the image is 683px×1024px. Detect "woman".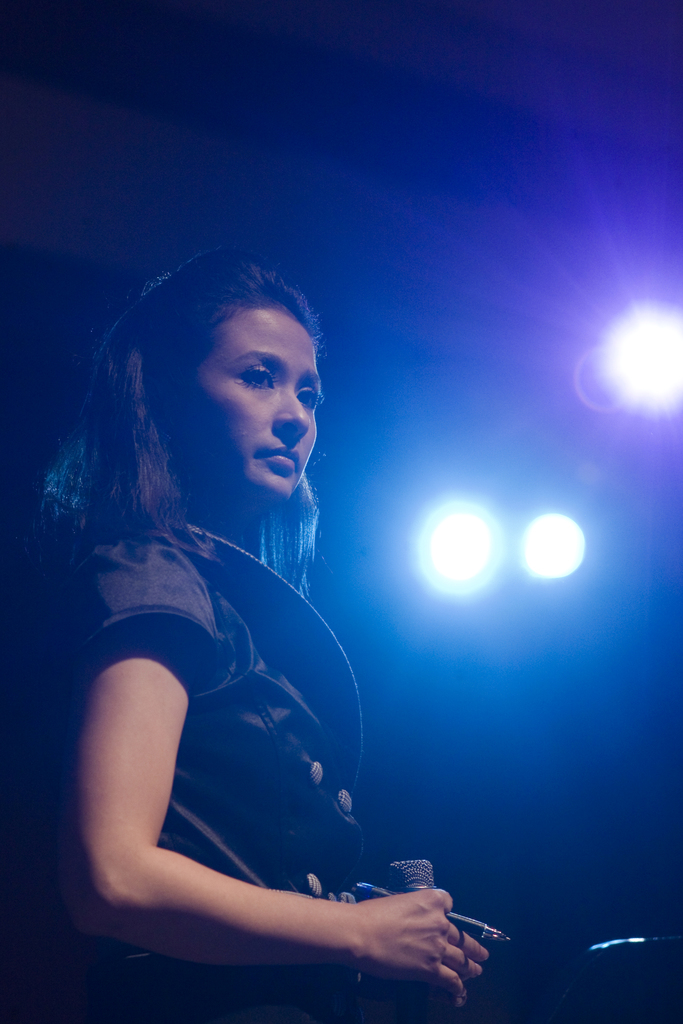
Detection: bbox(44, 219, 456, 993).
